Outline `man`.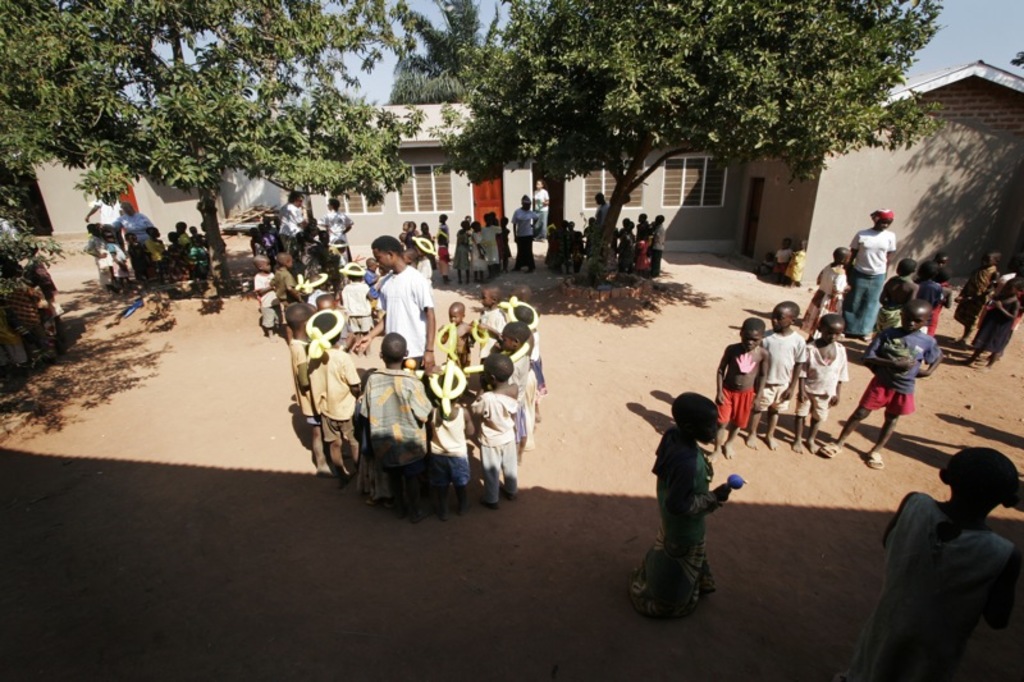
Outline: 82, 192, 125, 251.
